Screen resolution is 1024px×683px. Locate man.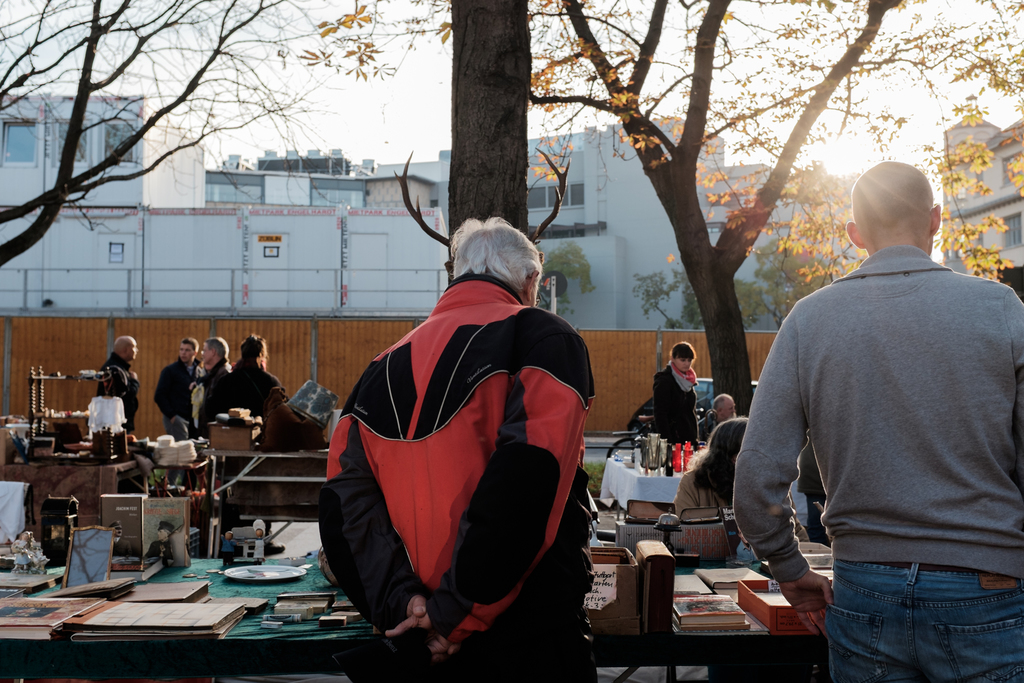
(697,395,748,441).
